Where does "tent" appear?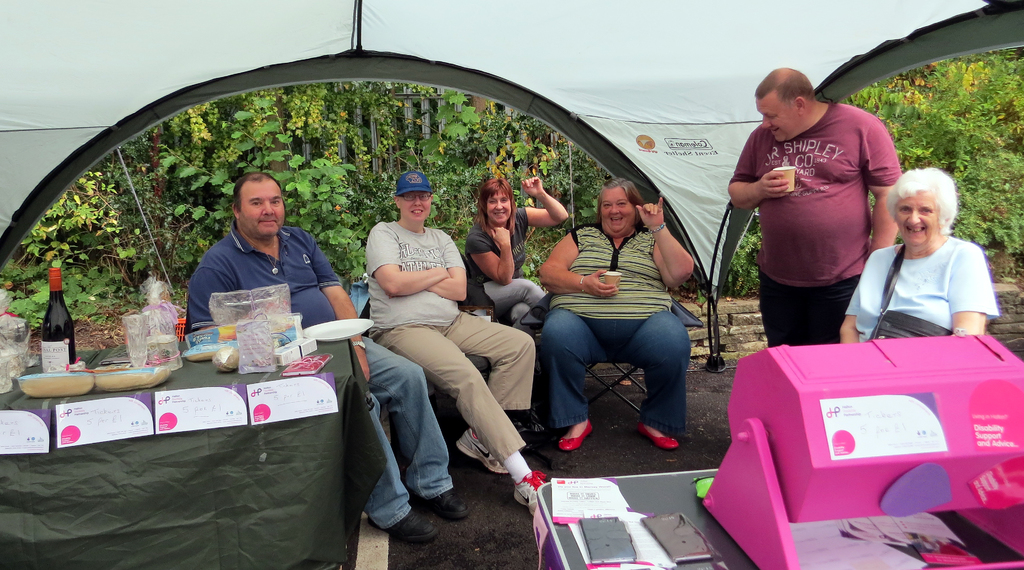
Appears at 0/0/1023/375.
